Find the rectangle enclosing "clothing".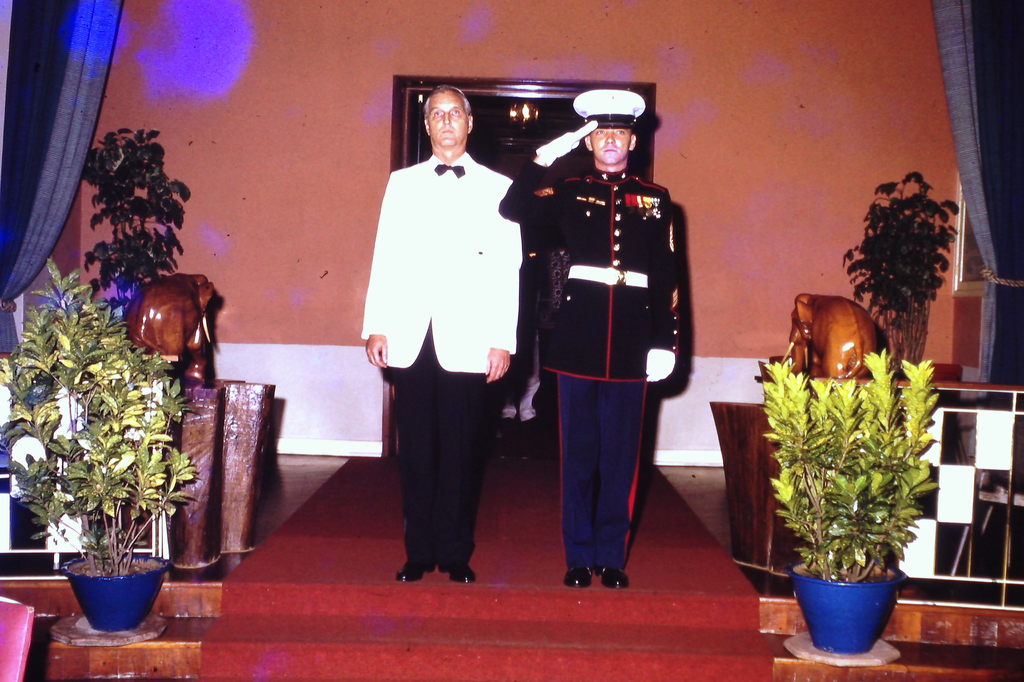
[360, 147, 525, 561].
